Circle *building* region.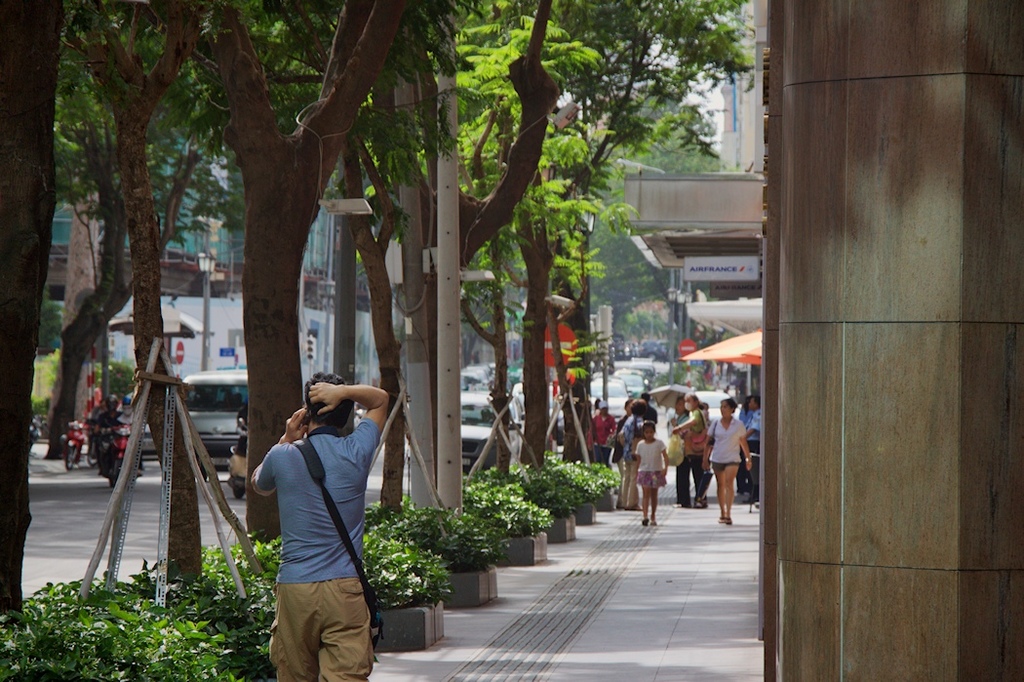
Region: left=44, top=135, right=403, bottom=379.
